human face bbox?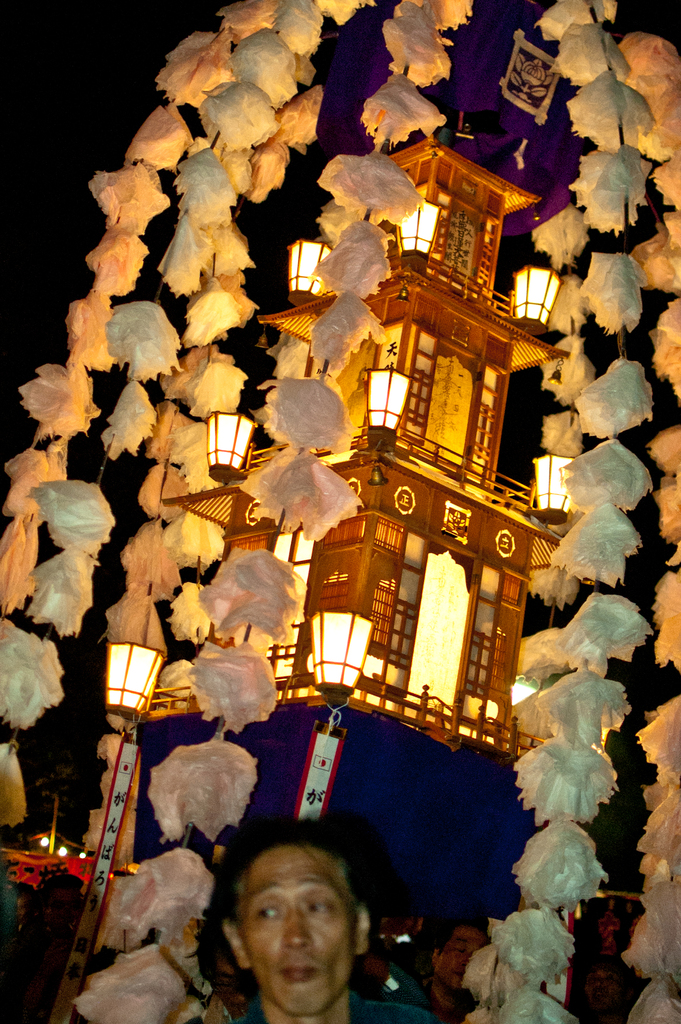
(231, 851, 361, 1020)
